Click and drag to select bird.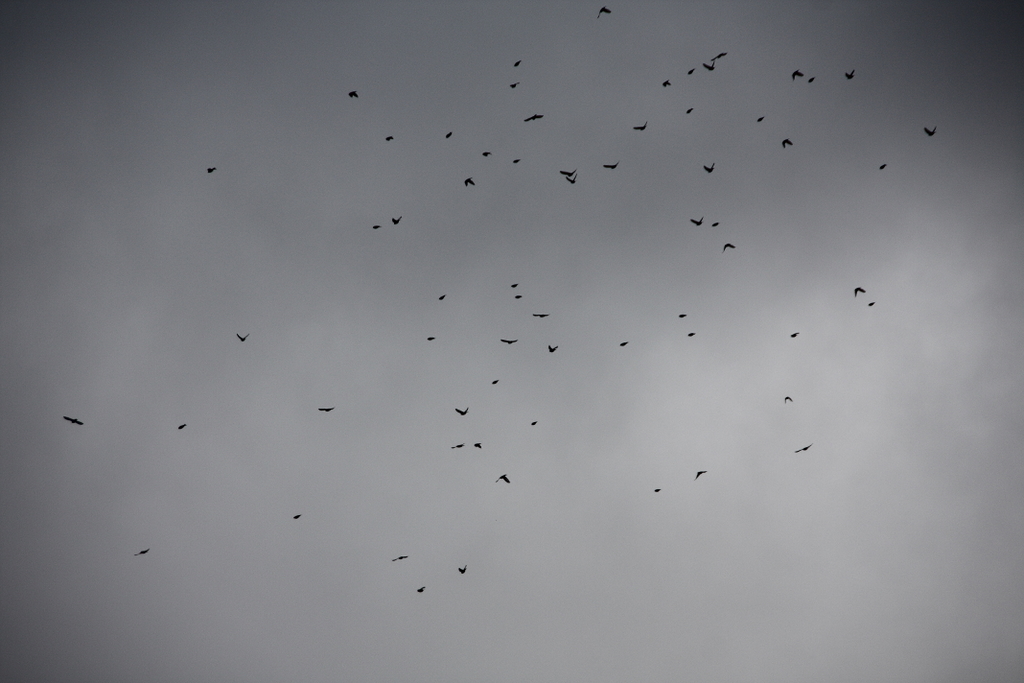
Selection: locate(756, 115, 768, 125).
